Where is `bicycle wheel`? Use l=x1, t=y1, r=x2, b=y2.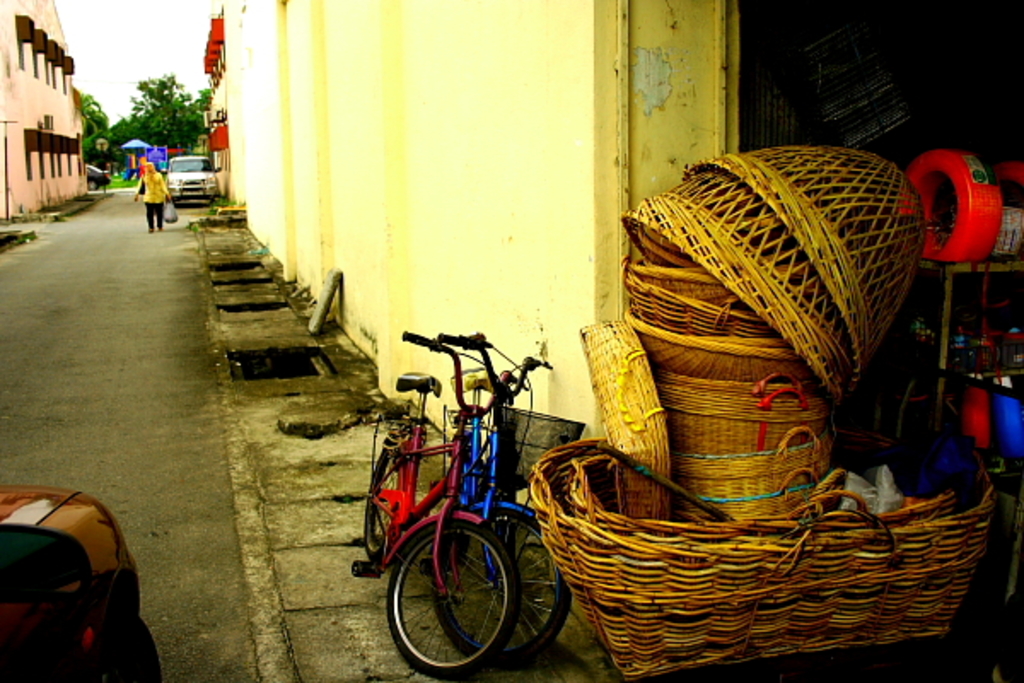
l=423, t=509, r=570, b=673.
